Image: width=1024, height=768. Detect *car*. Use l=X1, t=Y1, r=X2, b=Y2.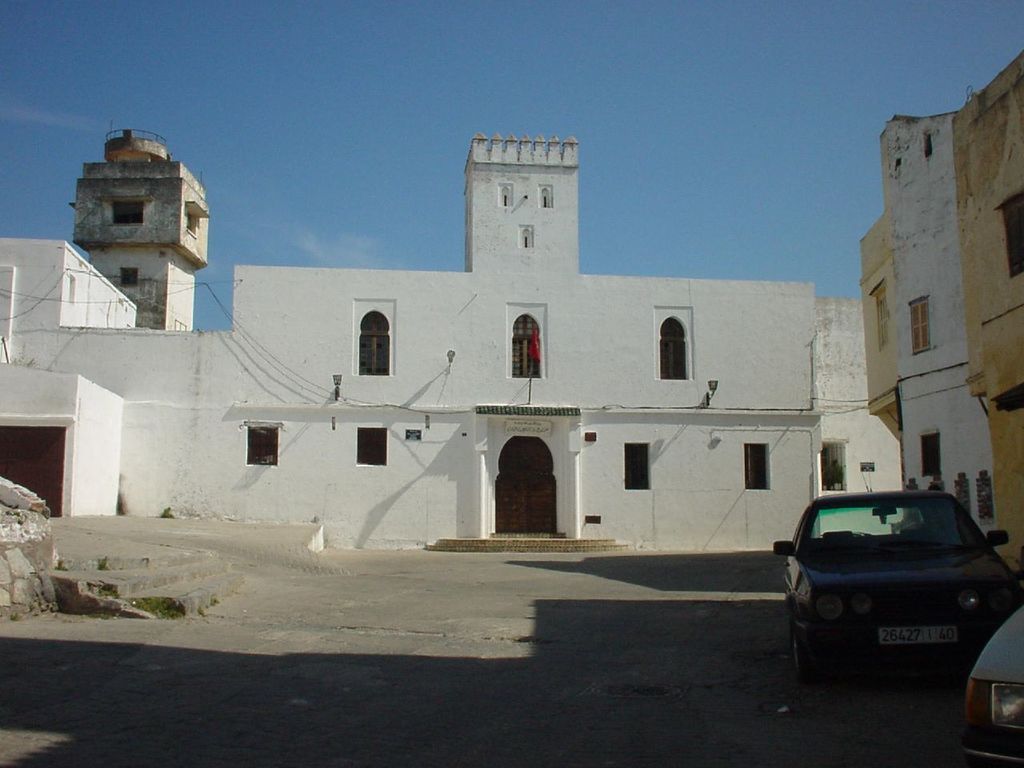
l=962, t=609, r=1023, b=767.
